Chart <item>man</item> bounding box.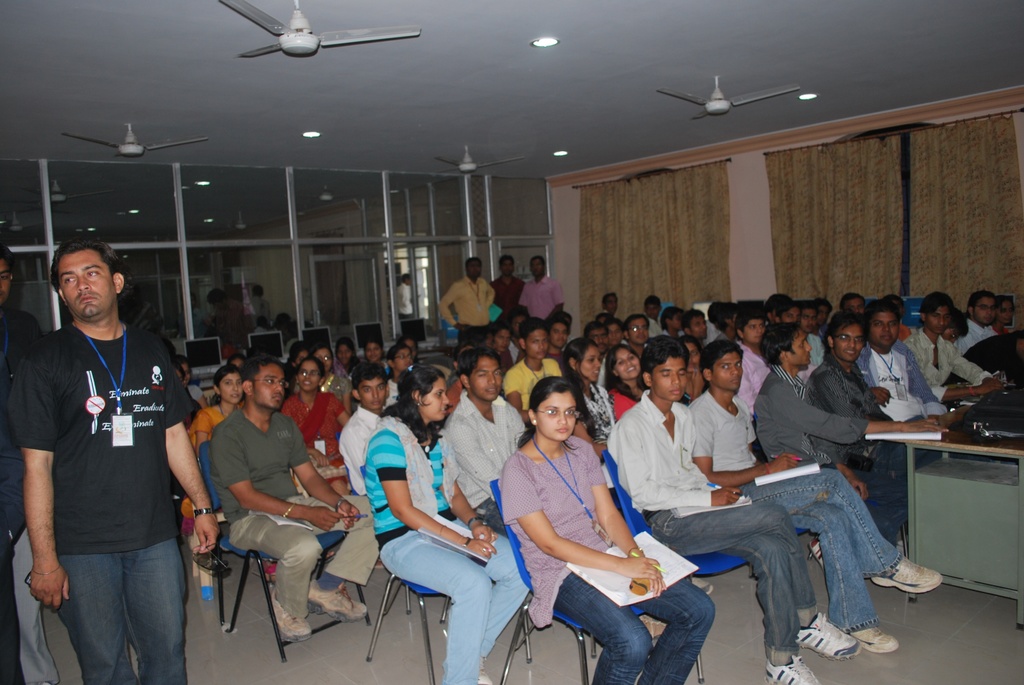
Charted: x1=623, y1=311, x2=653, y2=356.
